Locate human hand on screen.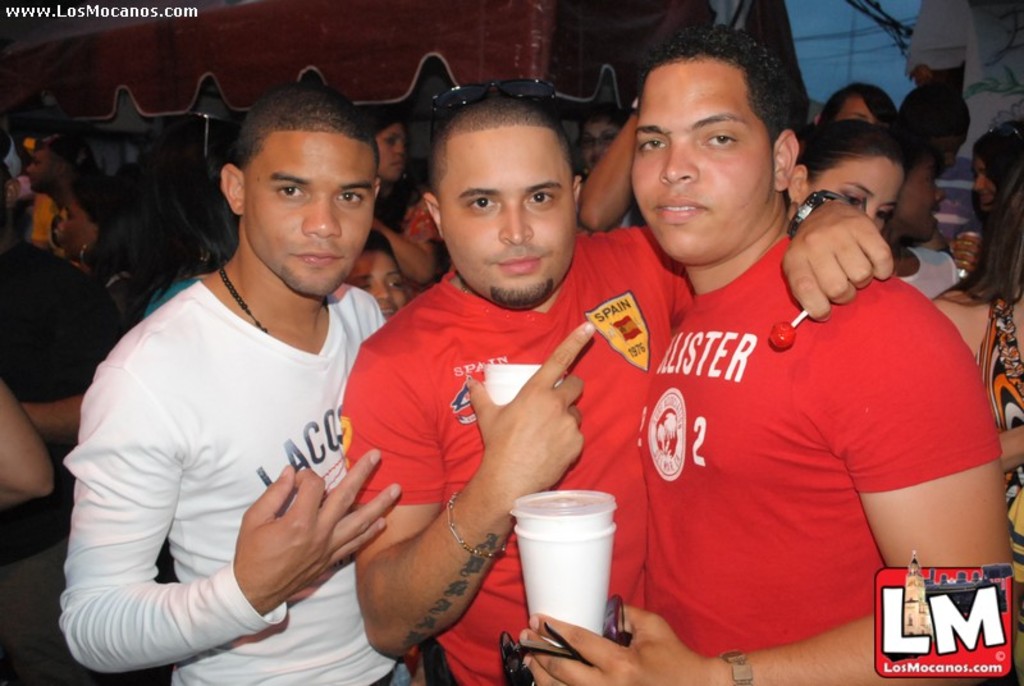
On screen at detection(465, 319, 599, 489).
